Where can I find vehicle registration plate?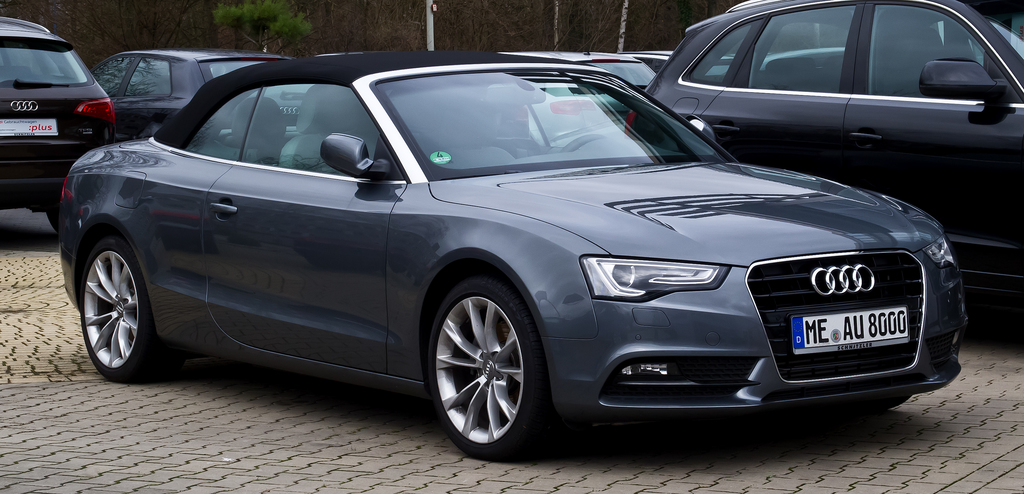
You can find it at 793/300/889/358.
